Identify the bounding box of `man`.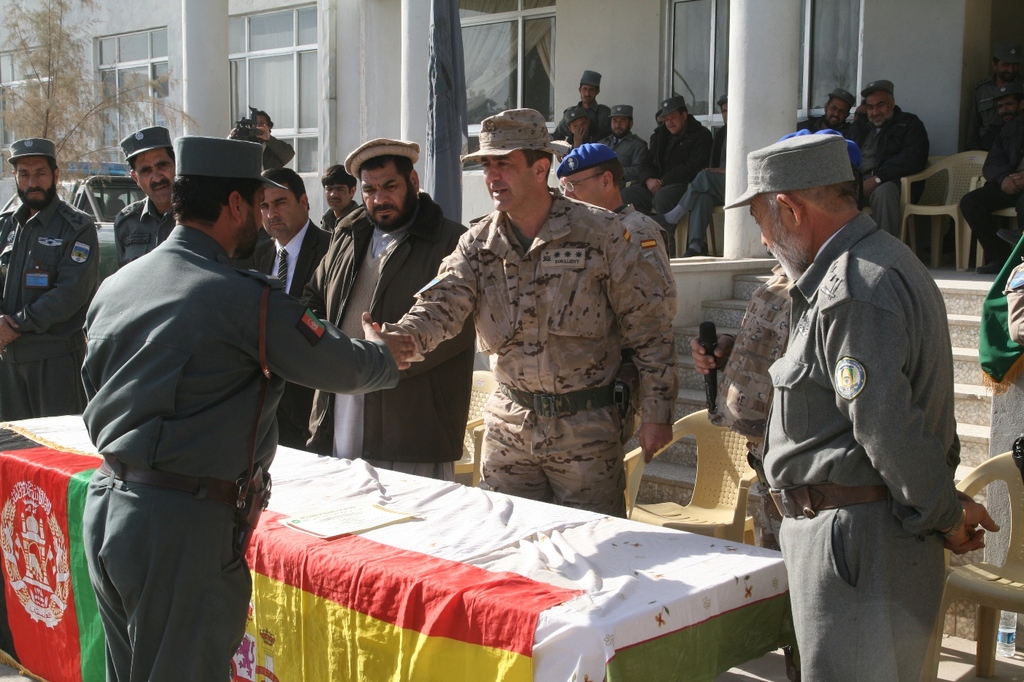
<region>596, 104, 653, 189</region>.
